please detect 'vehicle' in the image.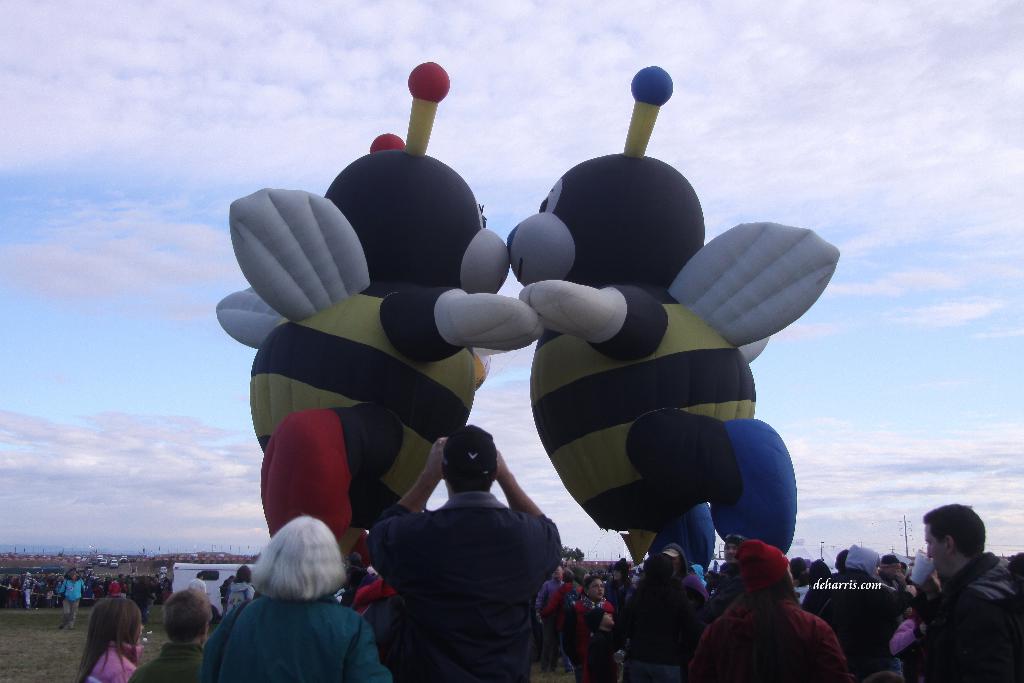
locate(109, 557, 120, 568).
